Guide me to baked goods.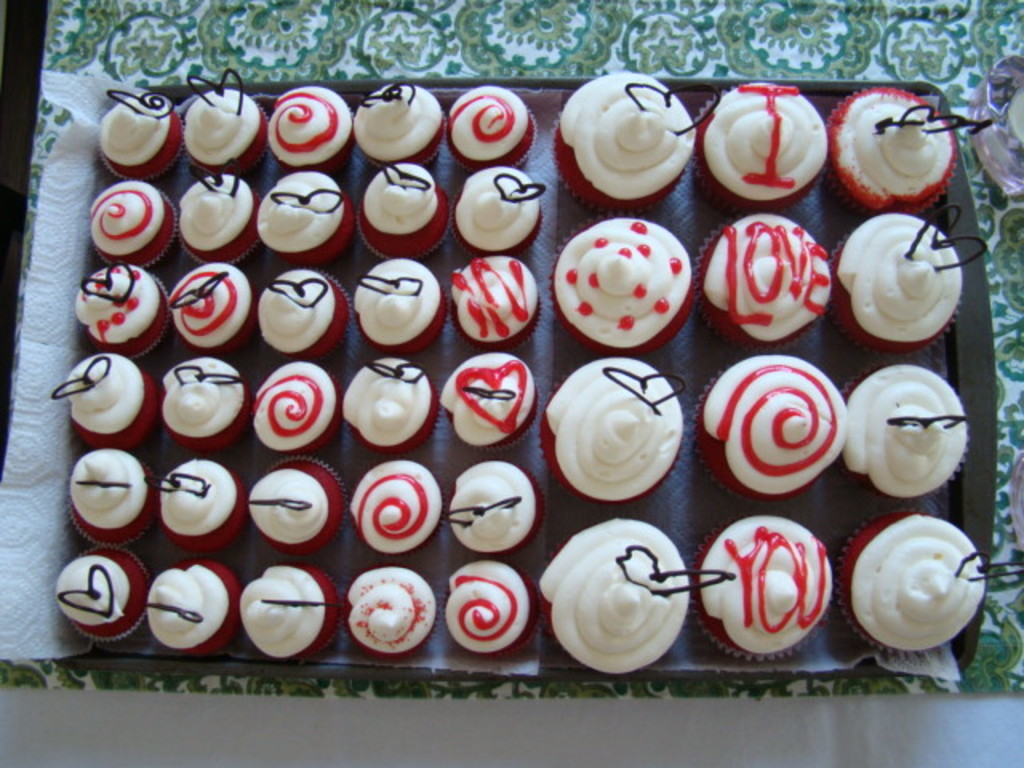
Guidance: <box>341,354,440,451</box>.
